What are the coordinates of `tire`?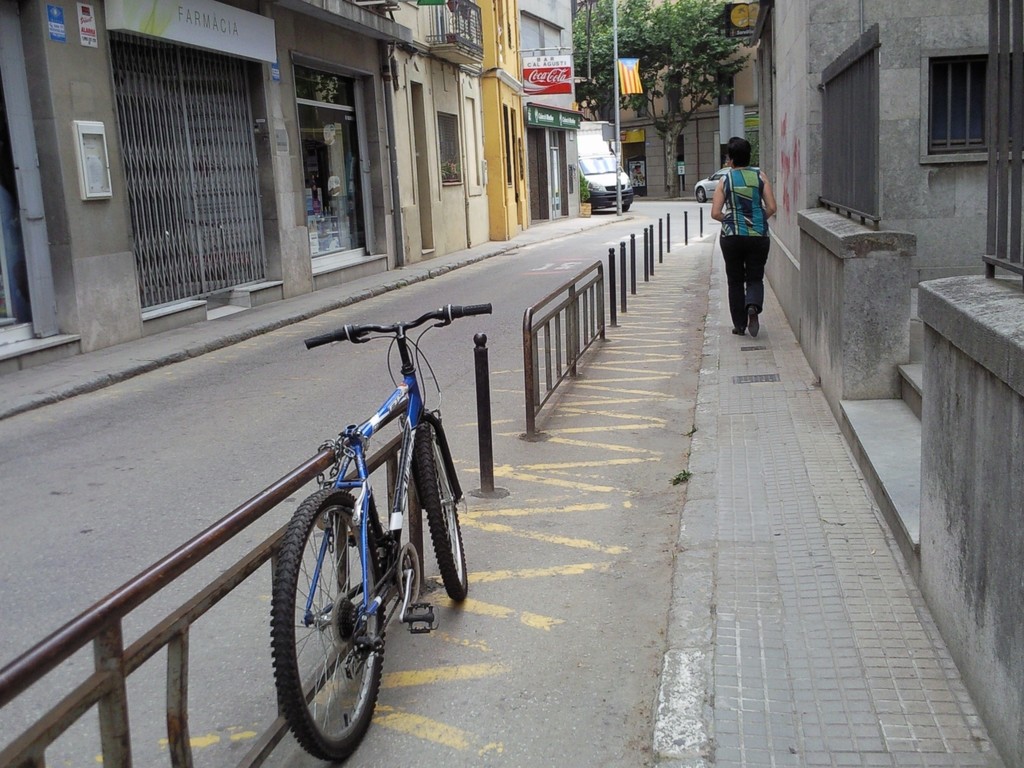
269,492,388,760.
